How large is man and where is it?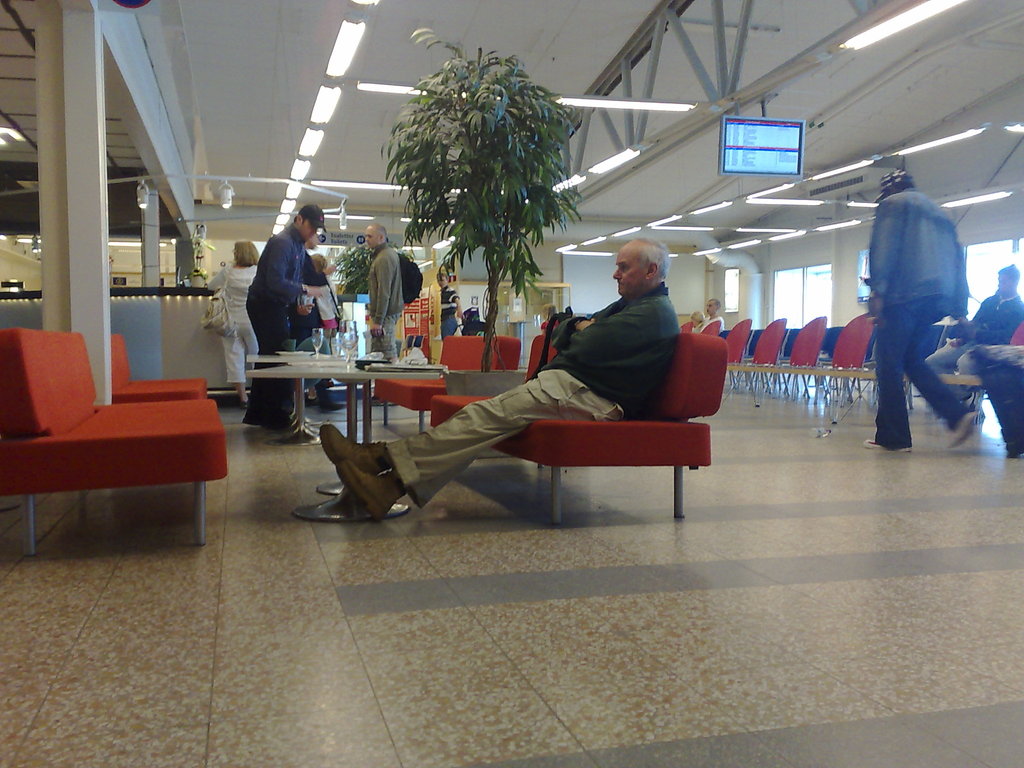
Bounding box: box=[432, 270, 469, 336].
